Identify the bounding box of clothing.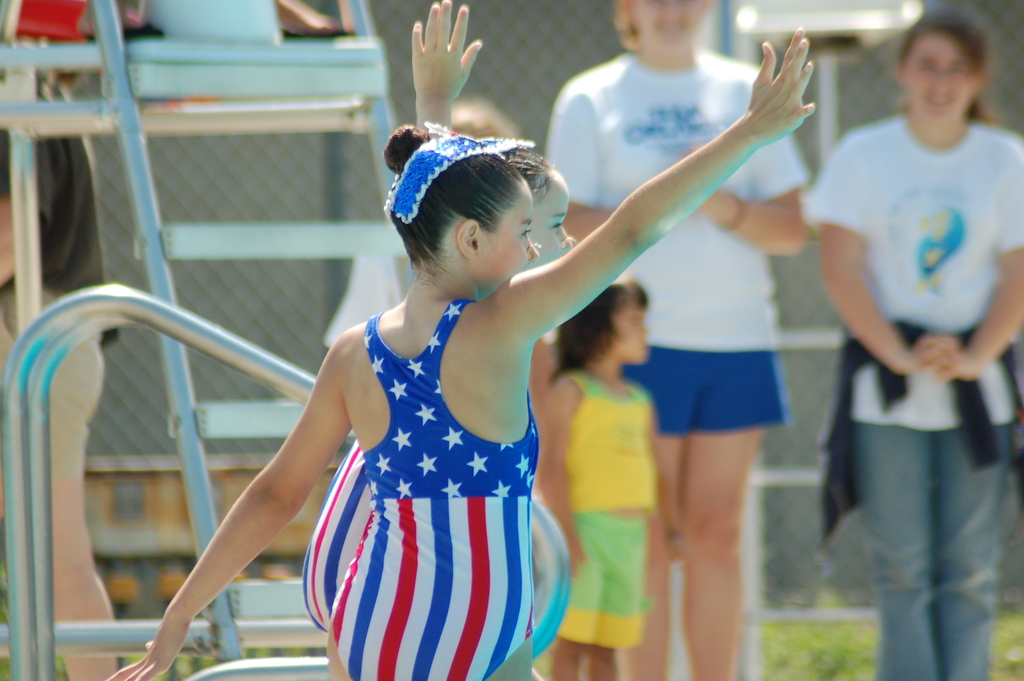
select_region(0, 76, 129, 485).
